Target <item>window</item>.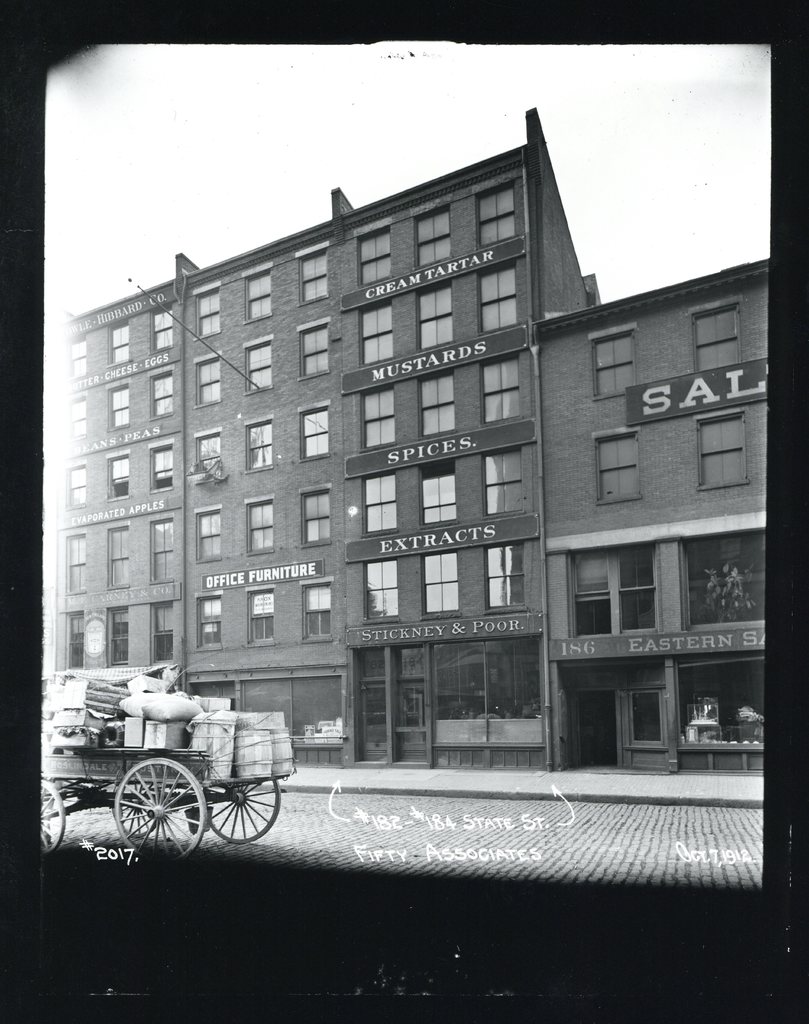
Target region: [x1=57, y1=603, x2=90, y2=673].
